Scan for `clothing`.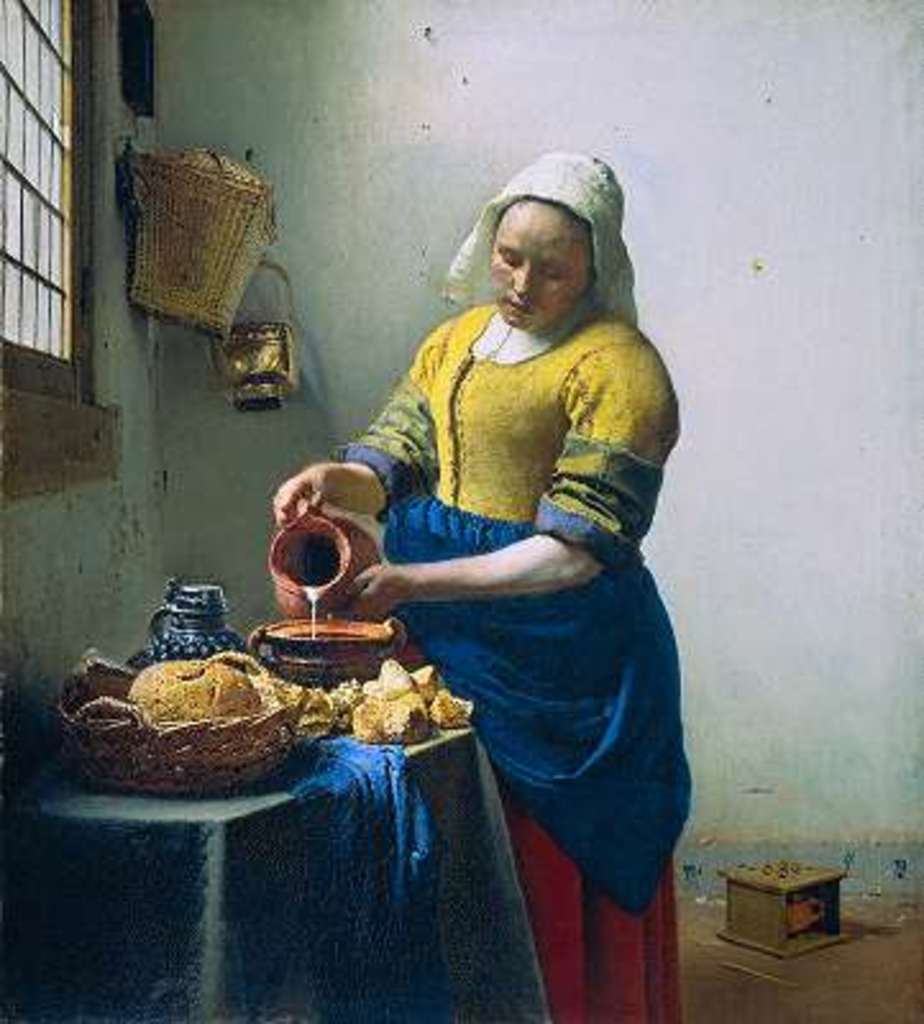
Scan result: <region>271, 302, 673, 809</region>.
